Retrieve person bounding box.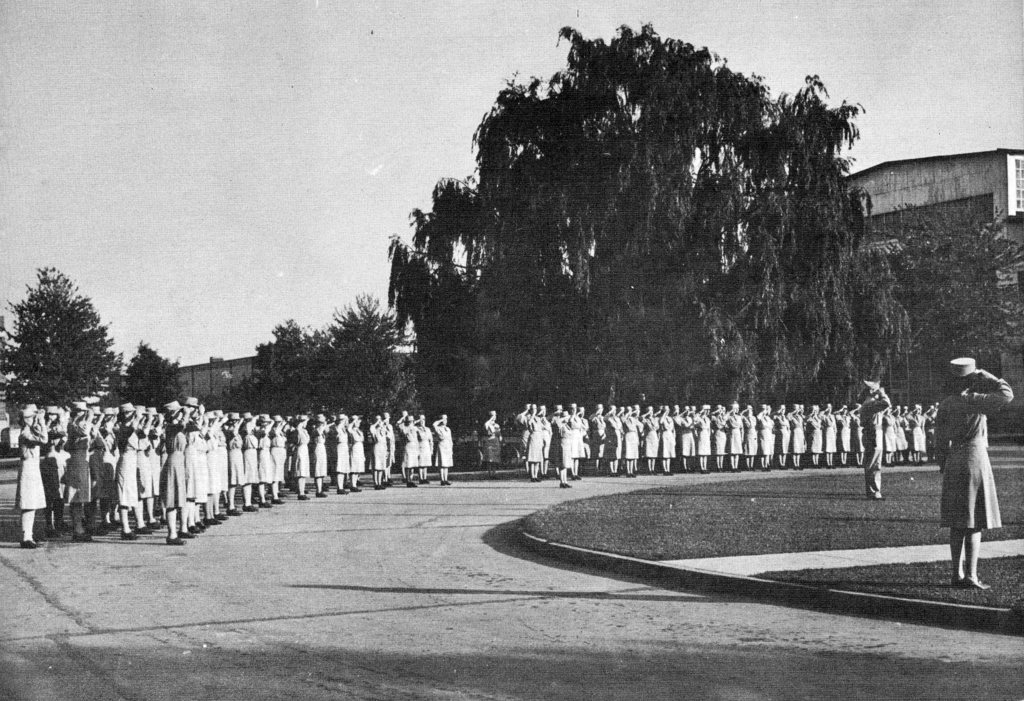
Bounding box: box=[625, 403, 643, 477].
